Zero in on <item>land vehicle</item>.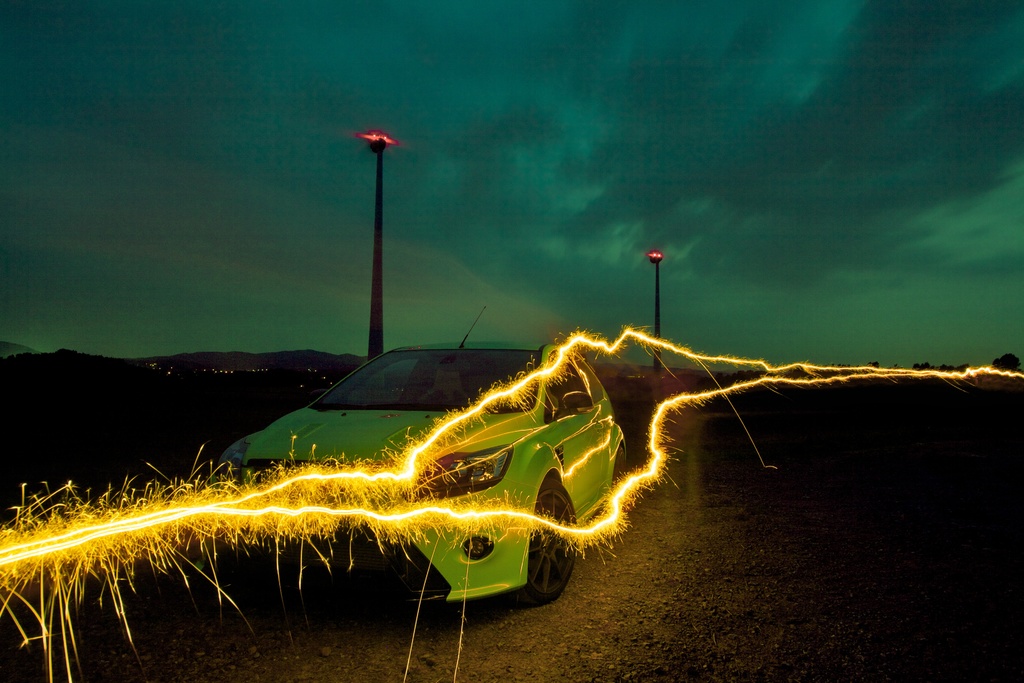
Zeroed in: left=216, top=308, right=625, bottom=603.
